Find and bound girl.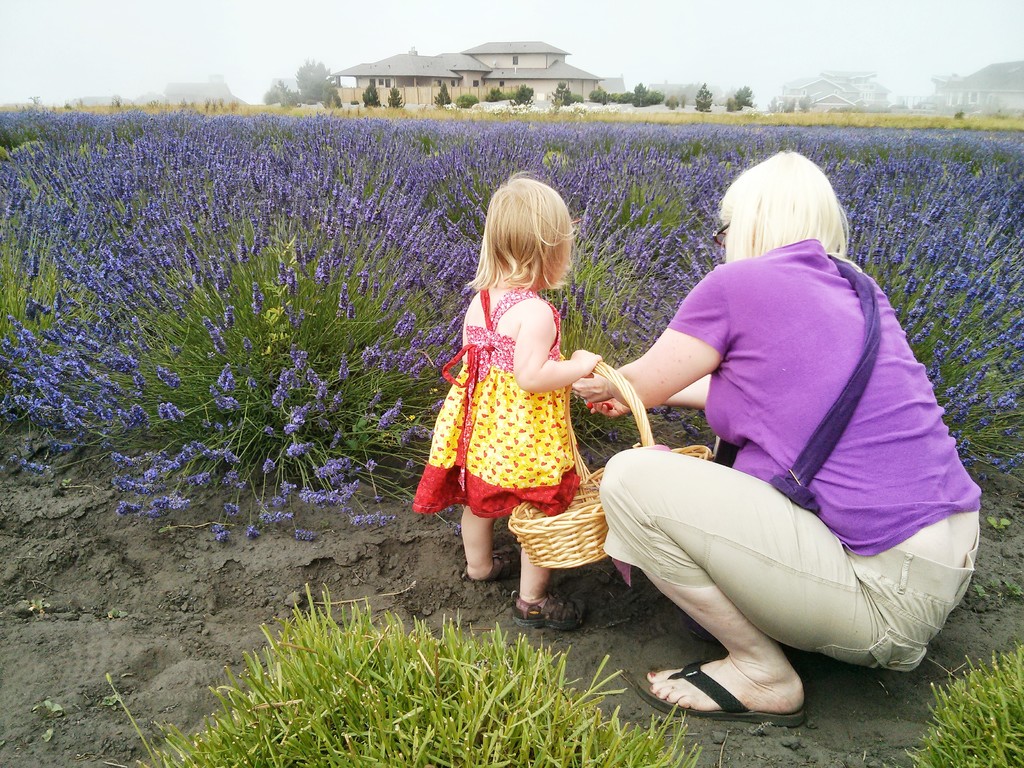
Bound: [411, 175, 597, 623].
